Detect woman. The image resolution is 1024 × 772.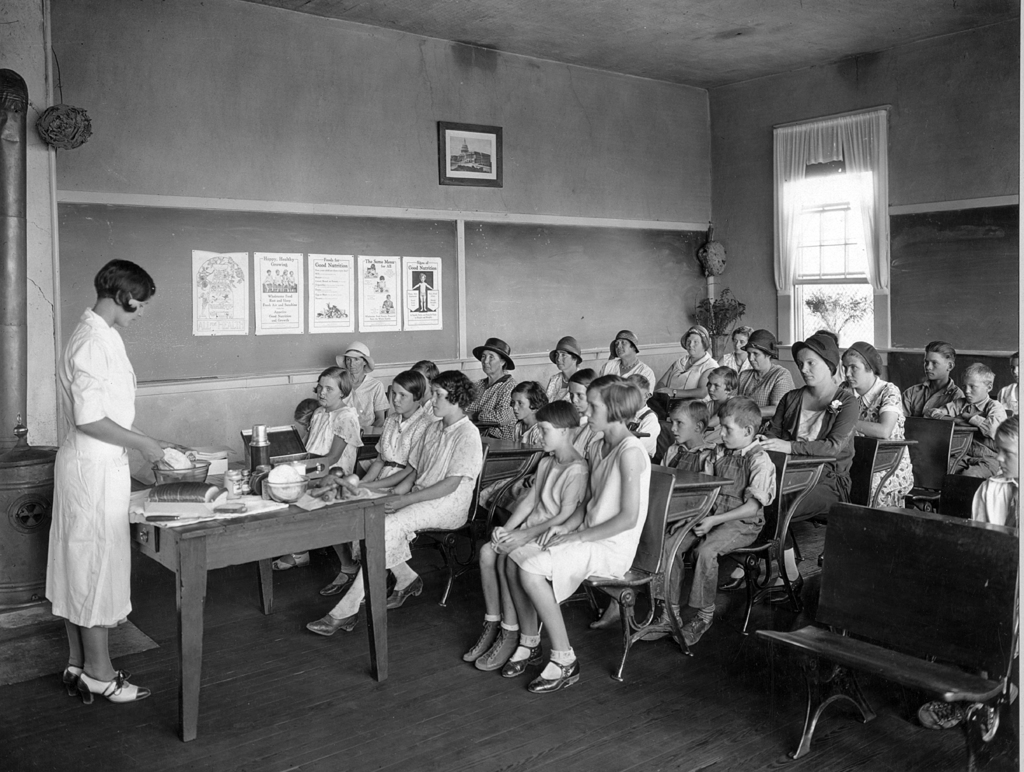
x1=721 y1=327 x2=854 y2=588.
